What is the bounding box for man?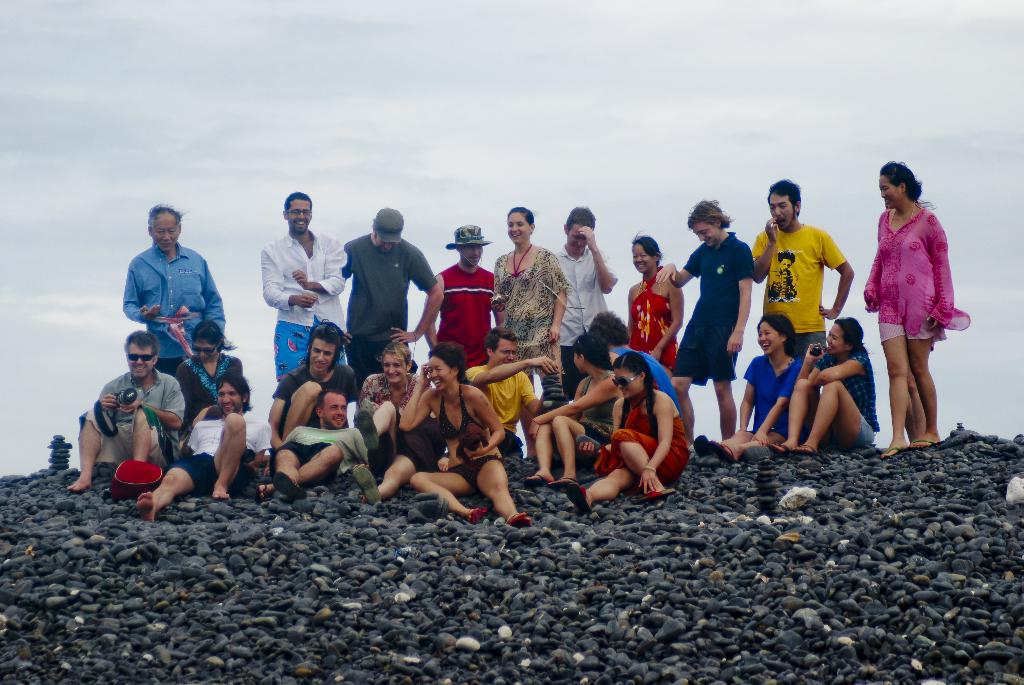
[x1=461, y1=314, x2=564, y2=468].
